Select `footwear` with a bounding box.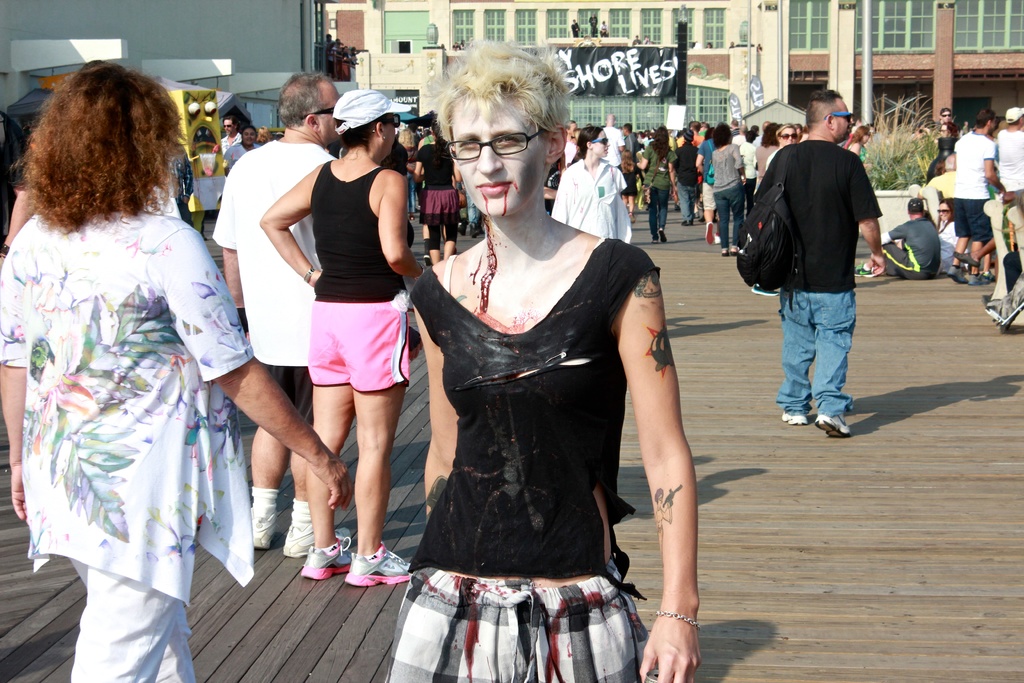
(706, 221, 714, 243).
